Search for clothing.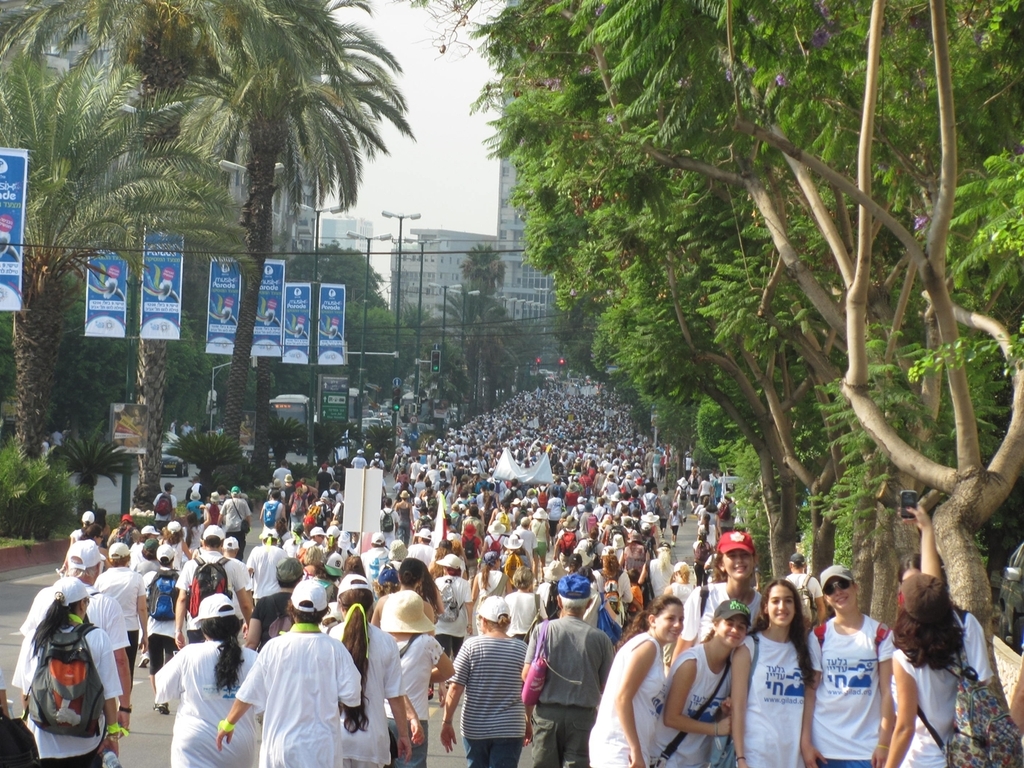
Found at 438/574/469/652.
